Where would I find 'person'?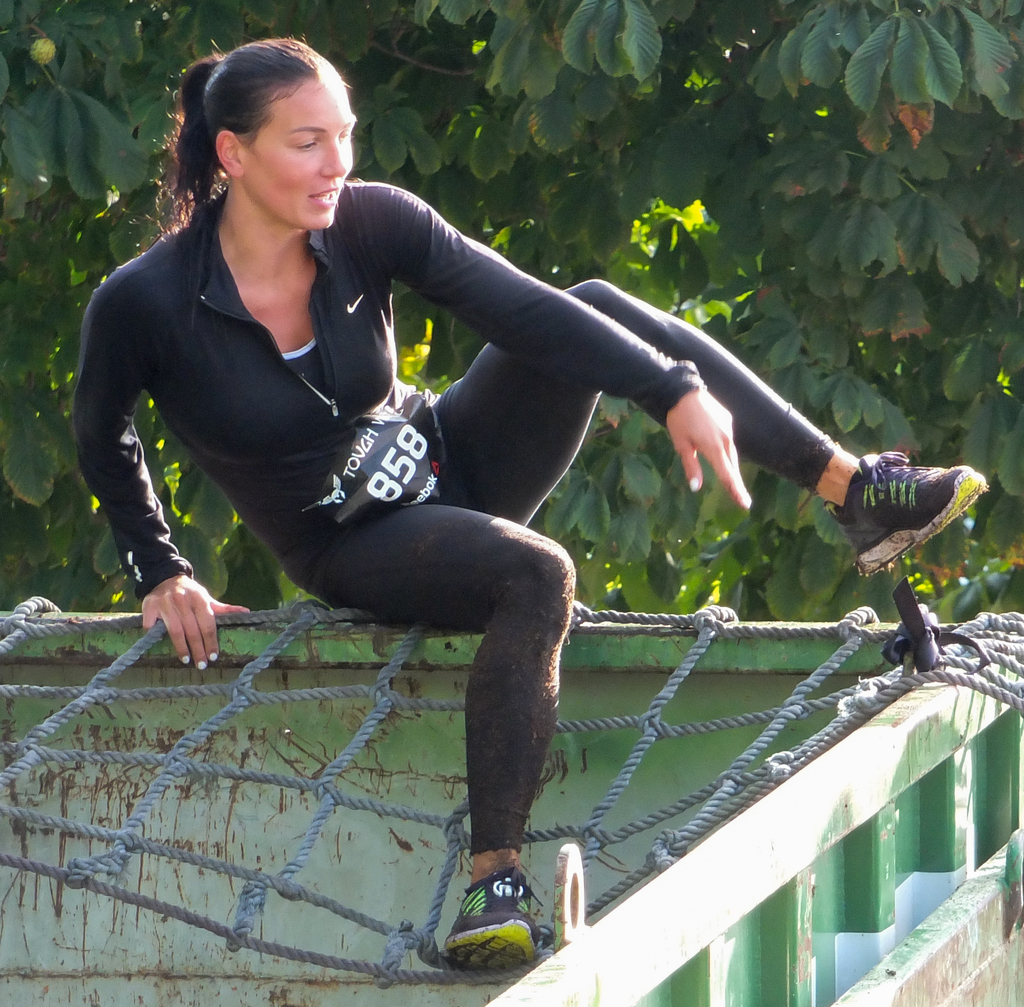
At 63 21 990 979.
